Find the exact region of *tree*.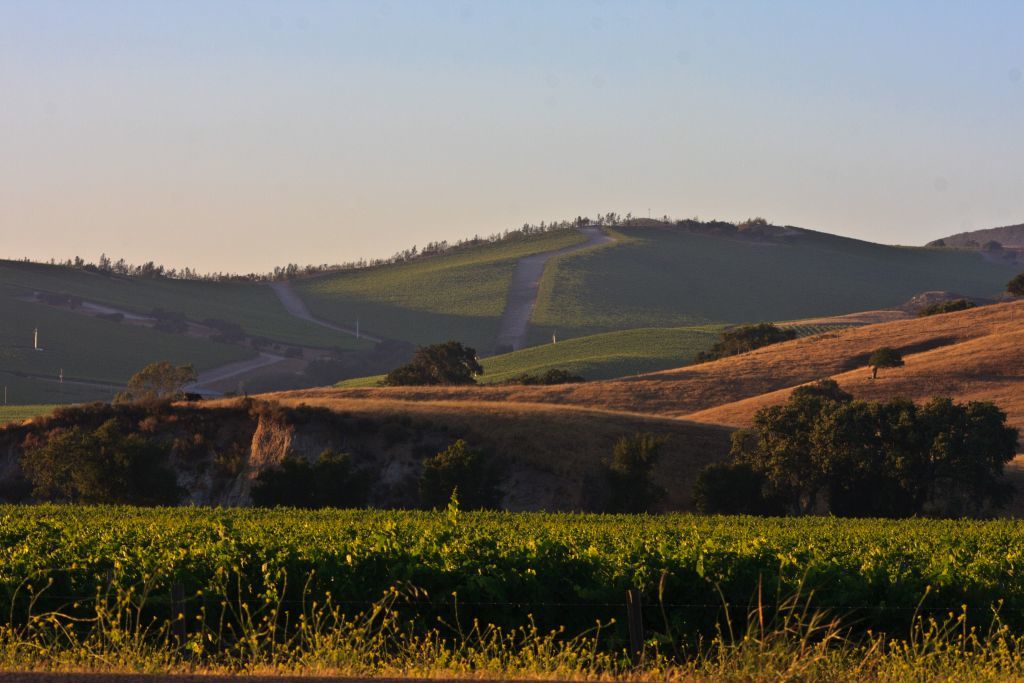
Exact region: bbox=[376, 341, 493, 386].
